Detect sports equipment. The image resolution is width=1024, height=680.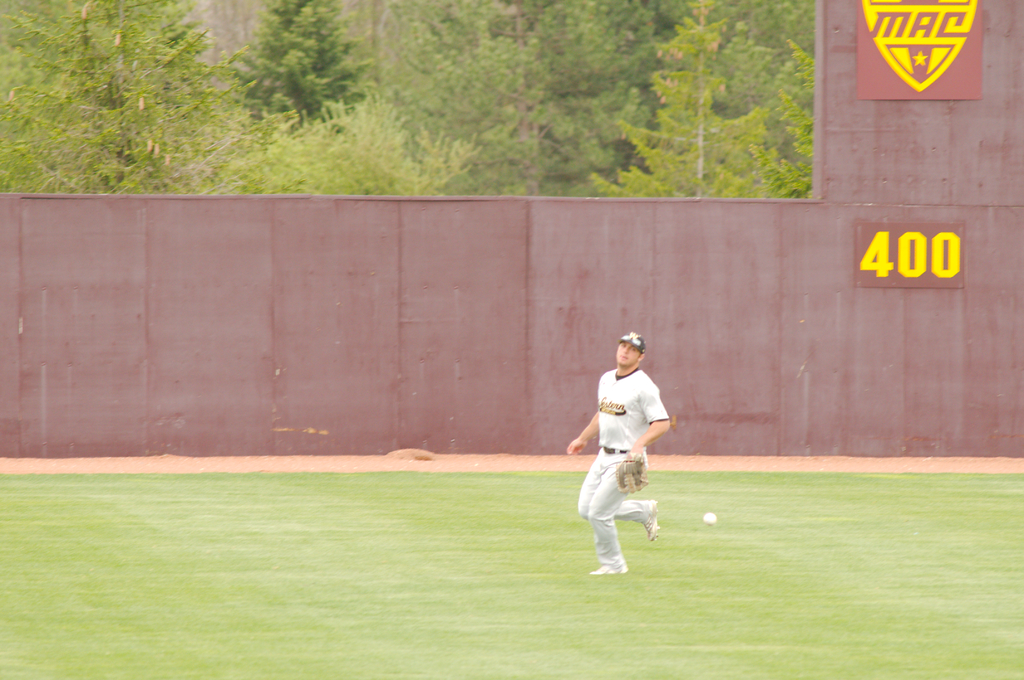
rect(613, 445, 646, 496).
